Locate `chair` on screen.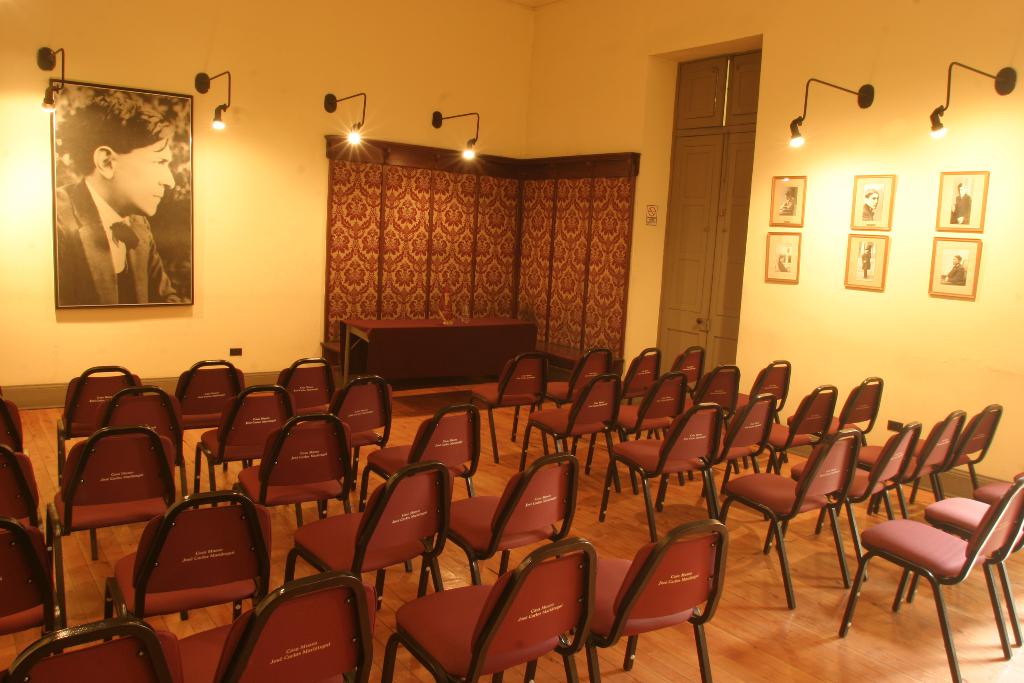
On screen at region(774, 389, 836, 452).
